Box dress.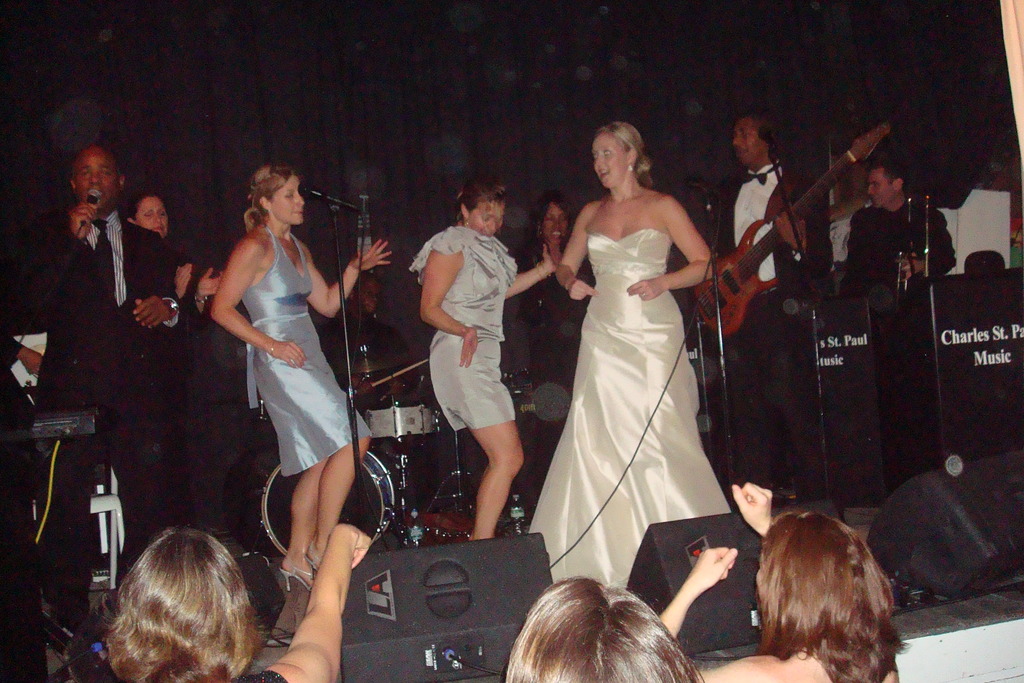
locate(529, 229, 733, 591).
